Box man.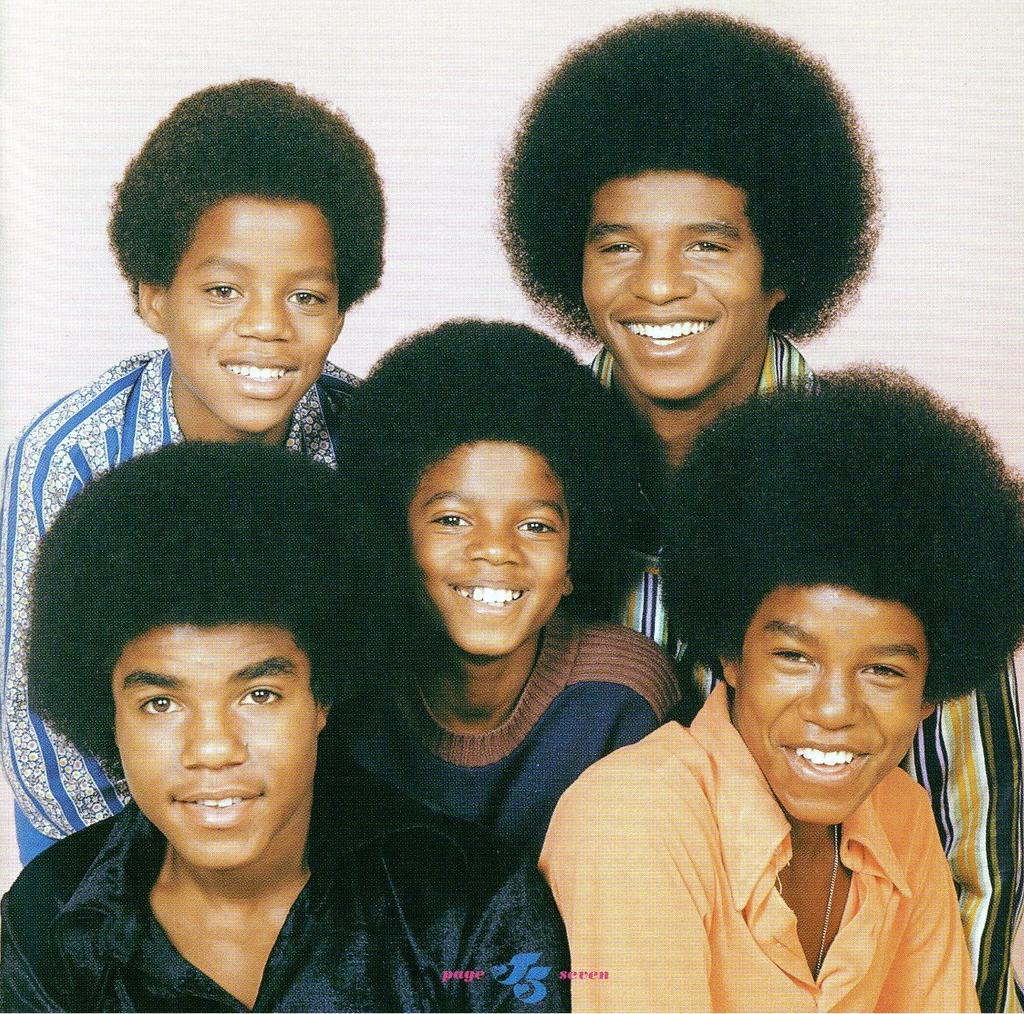
0,442,573,1013.
